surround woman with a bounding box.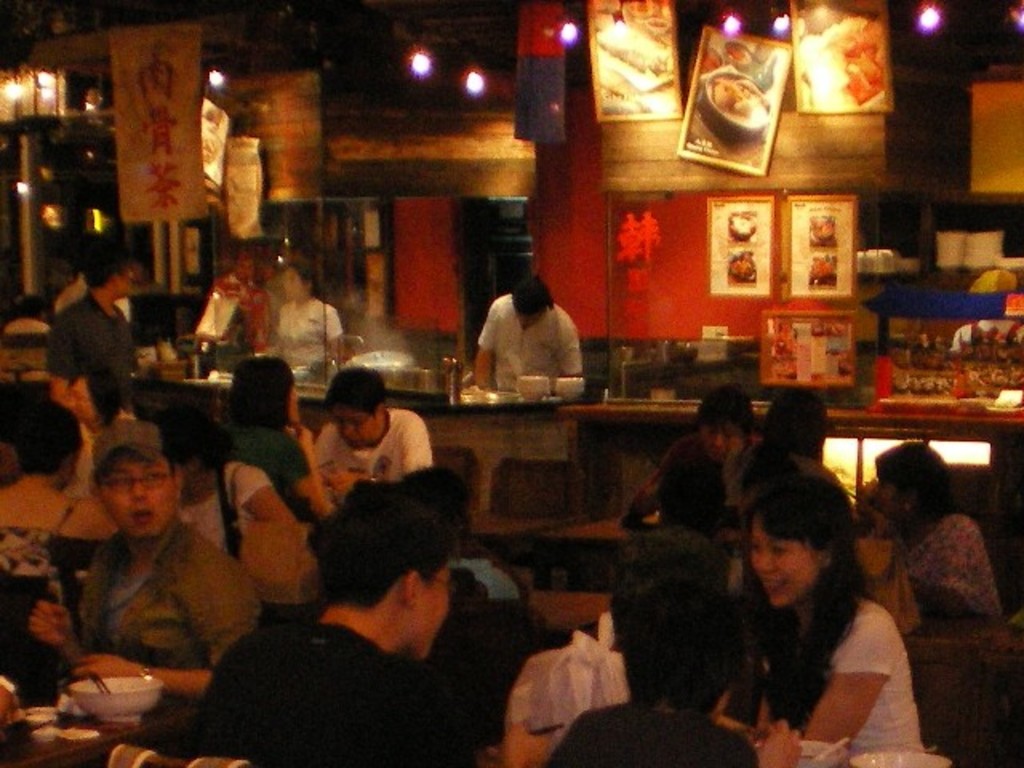
146/406/310/579.
